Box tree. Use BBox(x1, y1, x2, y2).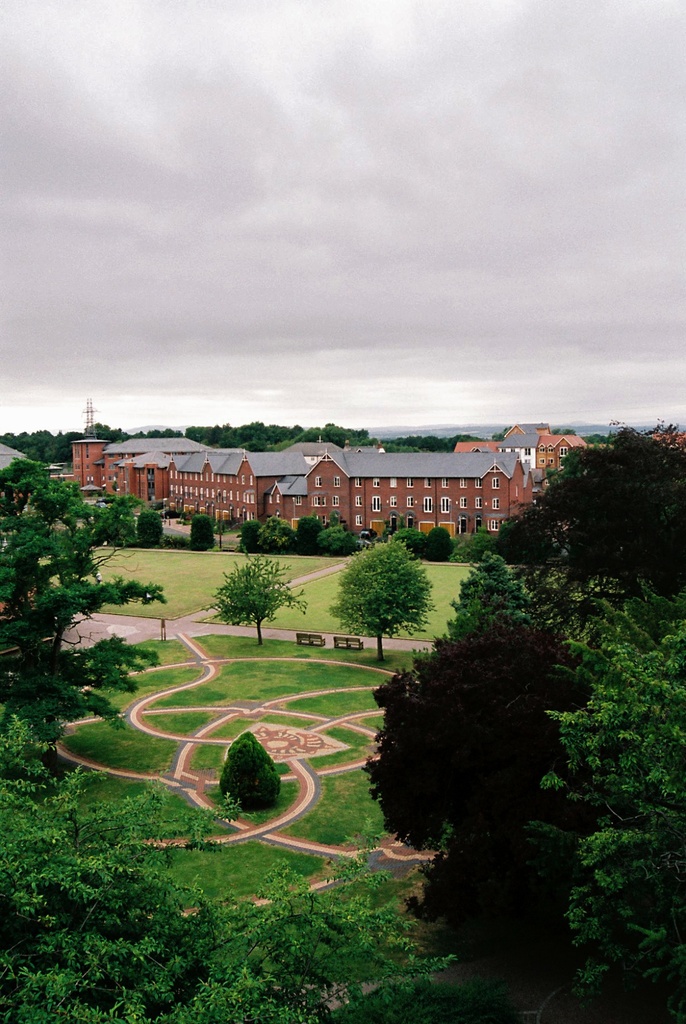
BBox(215, 557, 304, 653).
